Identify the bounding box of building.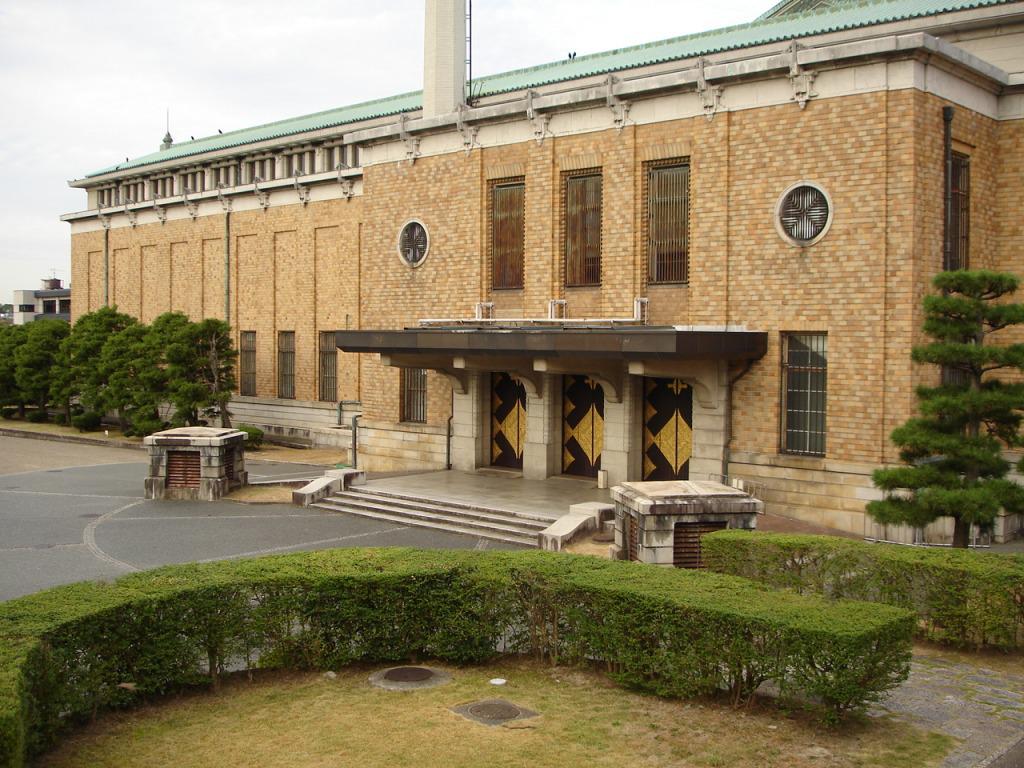
select_region(63, 0, 1023, 543).
